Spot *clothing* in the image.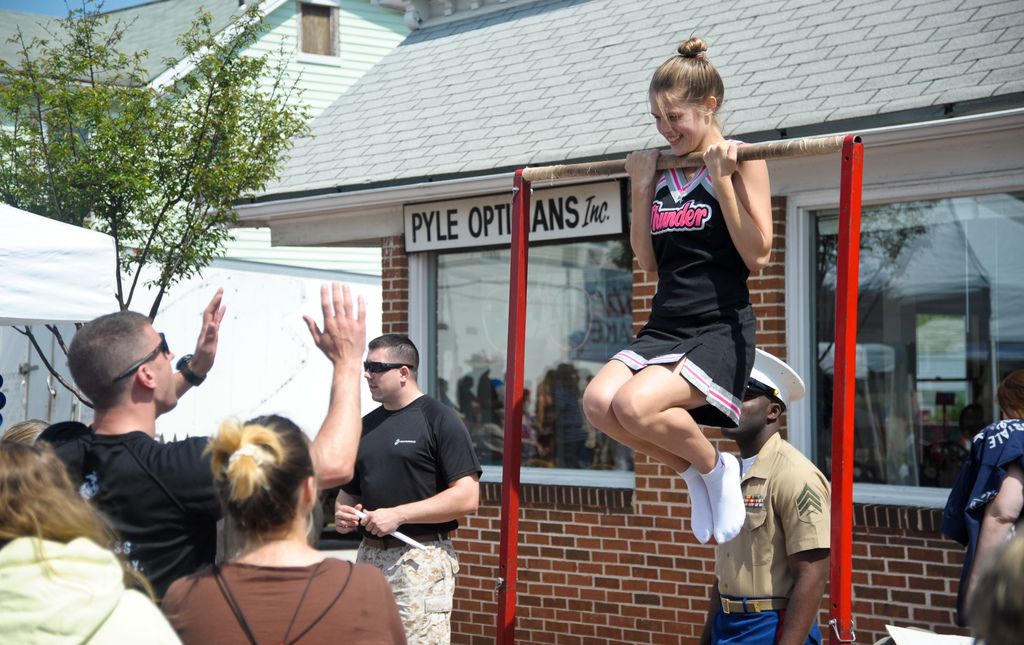
*clothing* found at l=692, t=445, r=841, b=644.
